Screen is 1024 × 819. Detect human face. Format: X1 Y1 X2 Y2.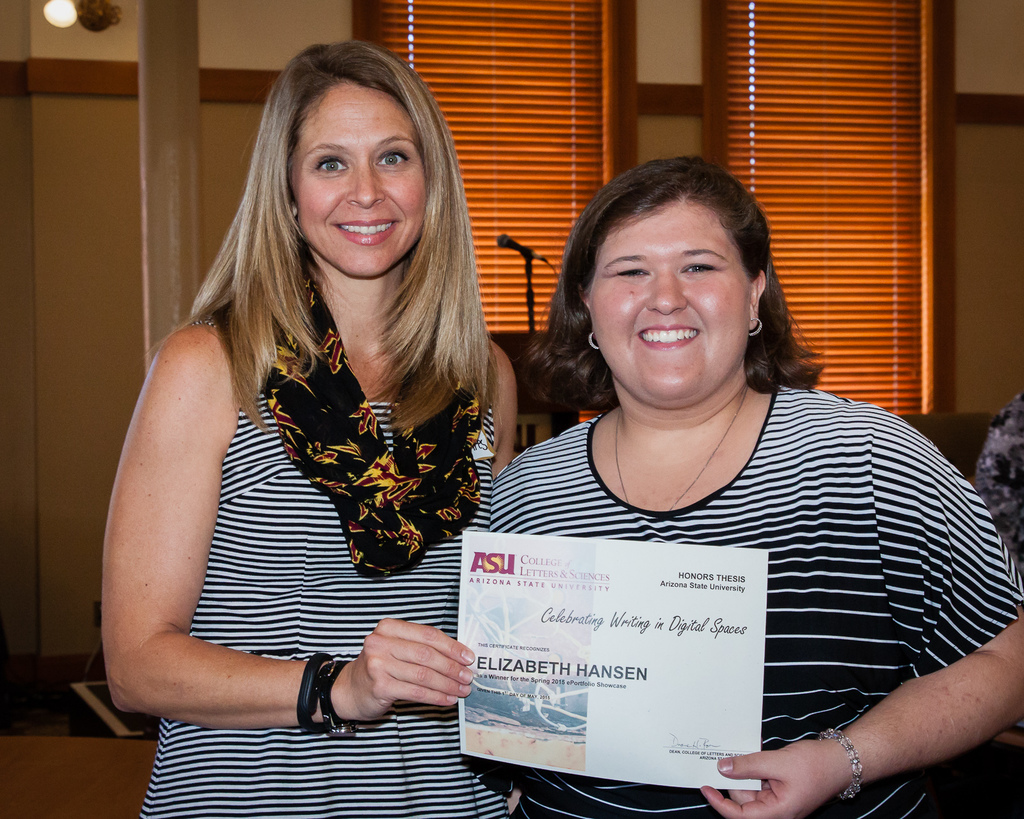
291 84 427 278.
